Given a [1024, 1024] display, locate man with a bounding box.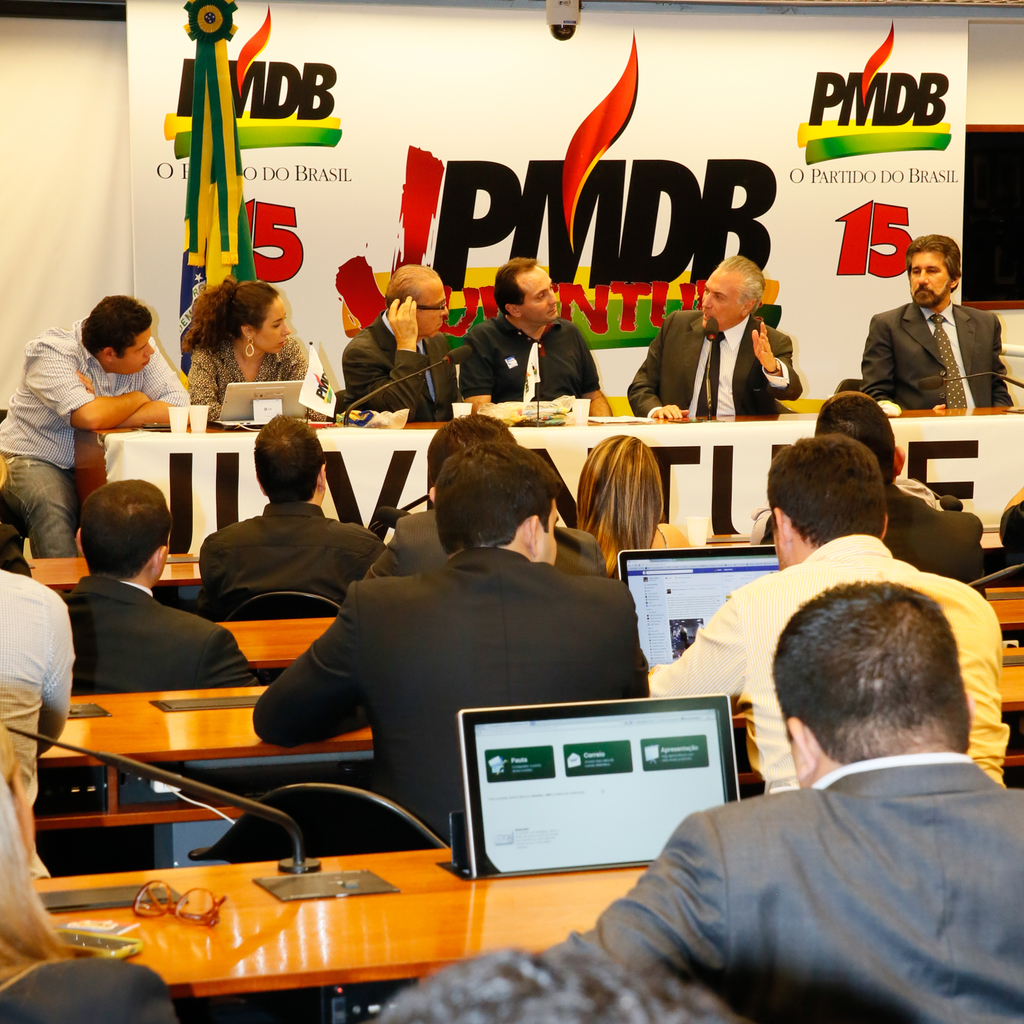
Located: (left=645, top=435, right=1012, bottom=799).
